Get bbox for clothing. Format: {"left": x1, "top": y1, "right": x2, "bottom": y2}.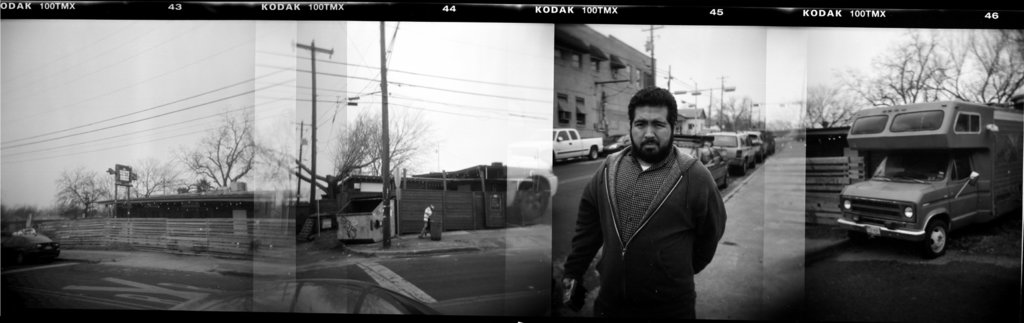
{"left": 564, "top": 111, "right": 743, "bottom": 310}.
